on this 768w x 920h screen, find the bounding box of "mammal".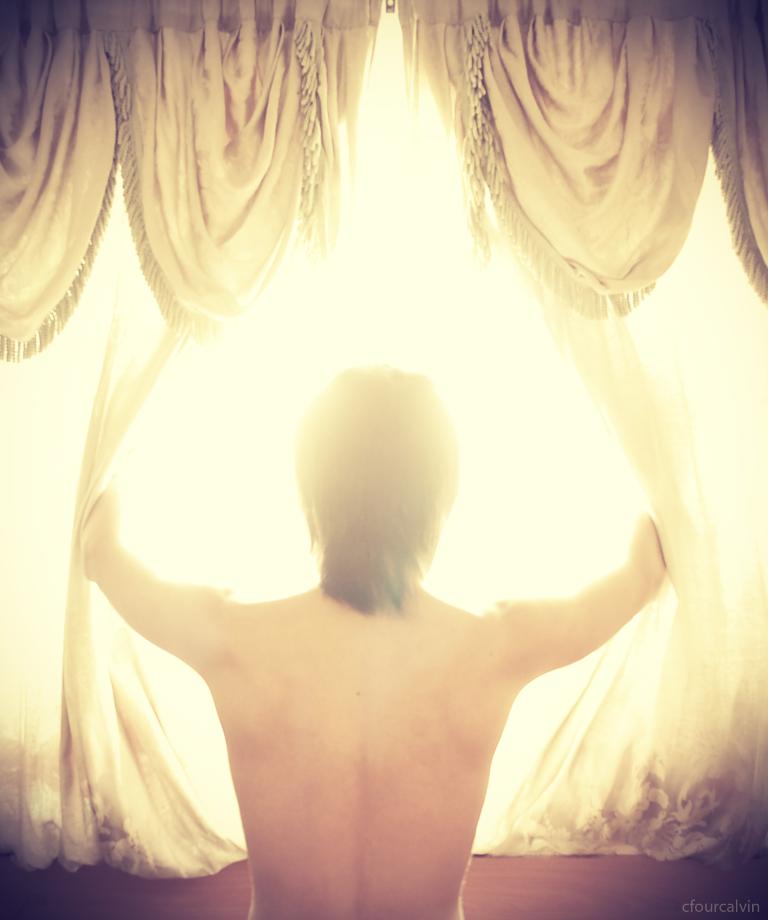
Bounding box: crop(142, 328, 631, 887).
